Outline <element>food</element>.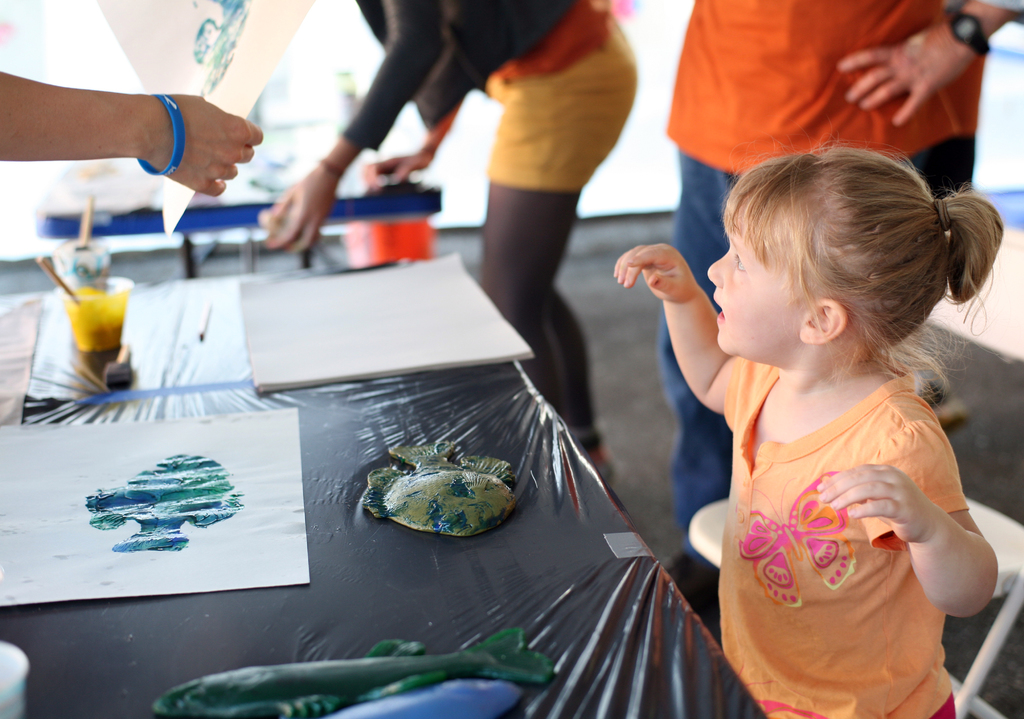
Outline: (x1=374, y1=454, x2=515, y2=530).
